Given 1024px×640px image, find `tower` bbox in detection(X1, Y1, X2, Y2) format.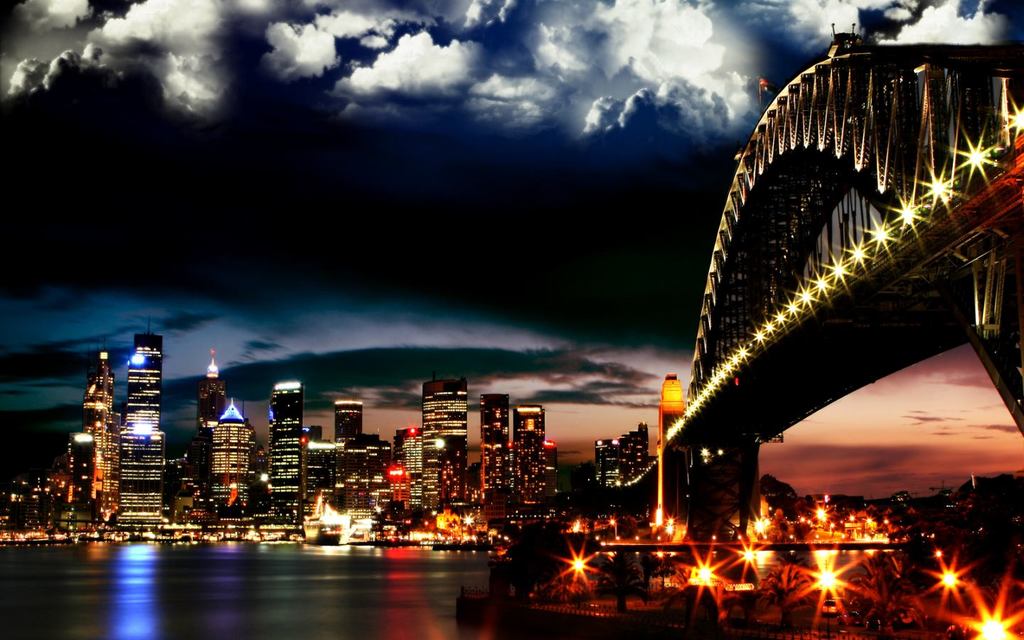
detection(200, 348, 230, 499).
